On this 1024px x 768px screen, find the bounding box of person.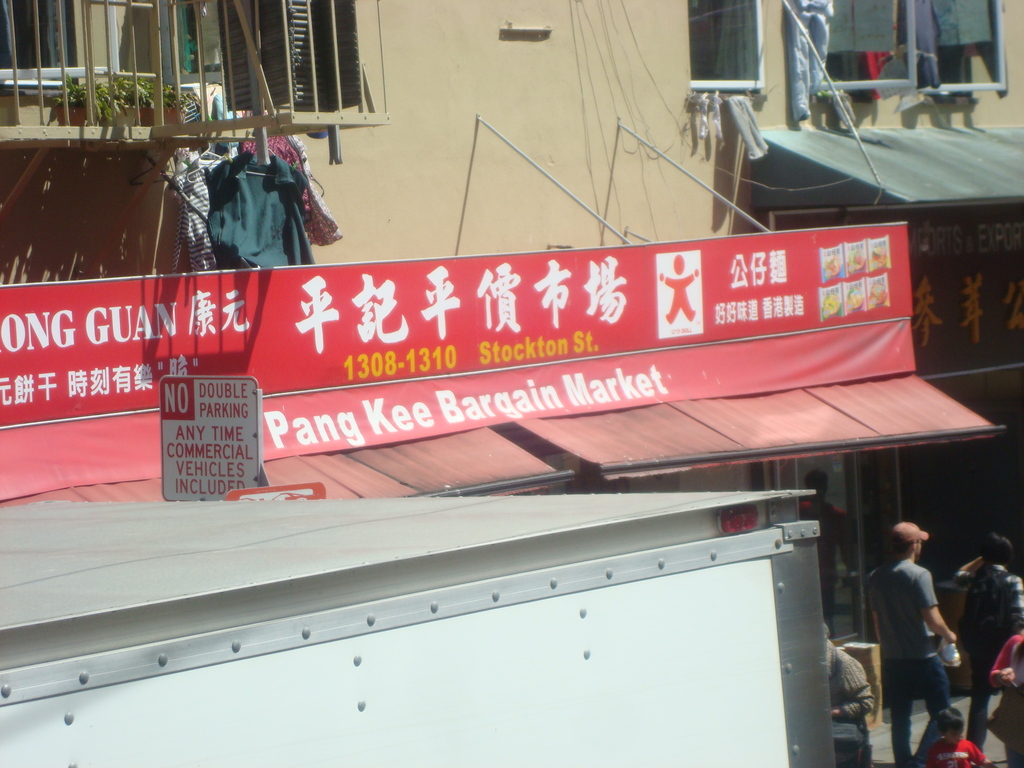
Bounding box: (819, 622, 874, 767).
